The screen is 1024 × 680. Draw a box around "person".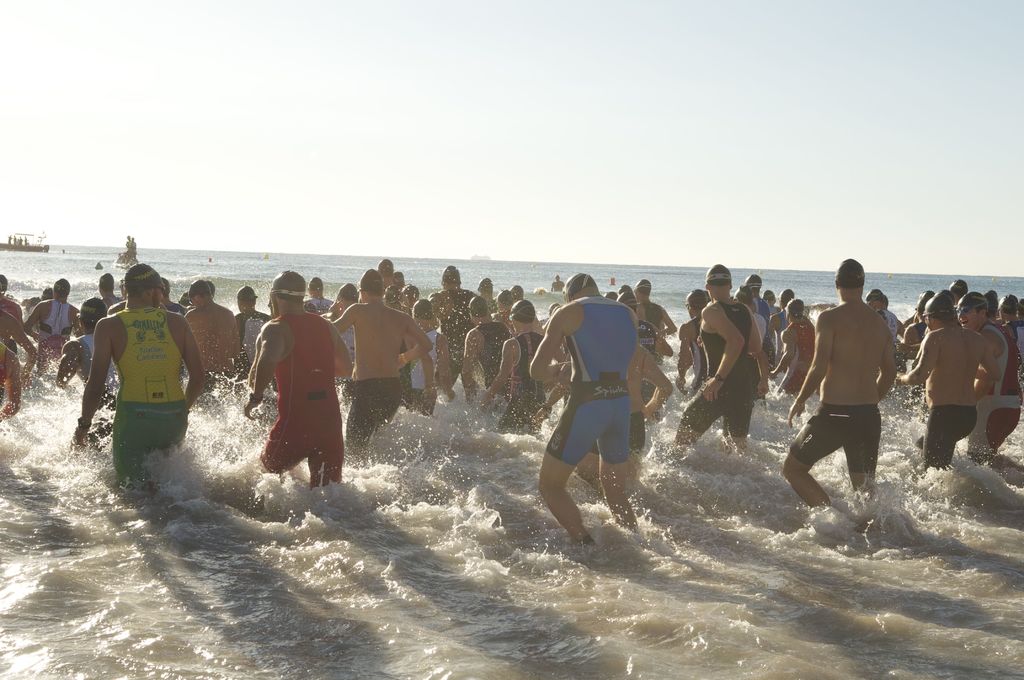
l=900, t=311, r=987, b=474.
